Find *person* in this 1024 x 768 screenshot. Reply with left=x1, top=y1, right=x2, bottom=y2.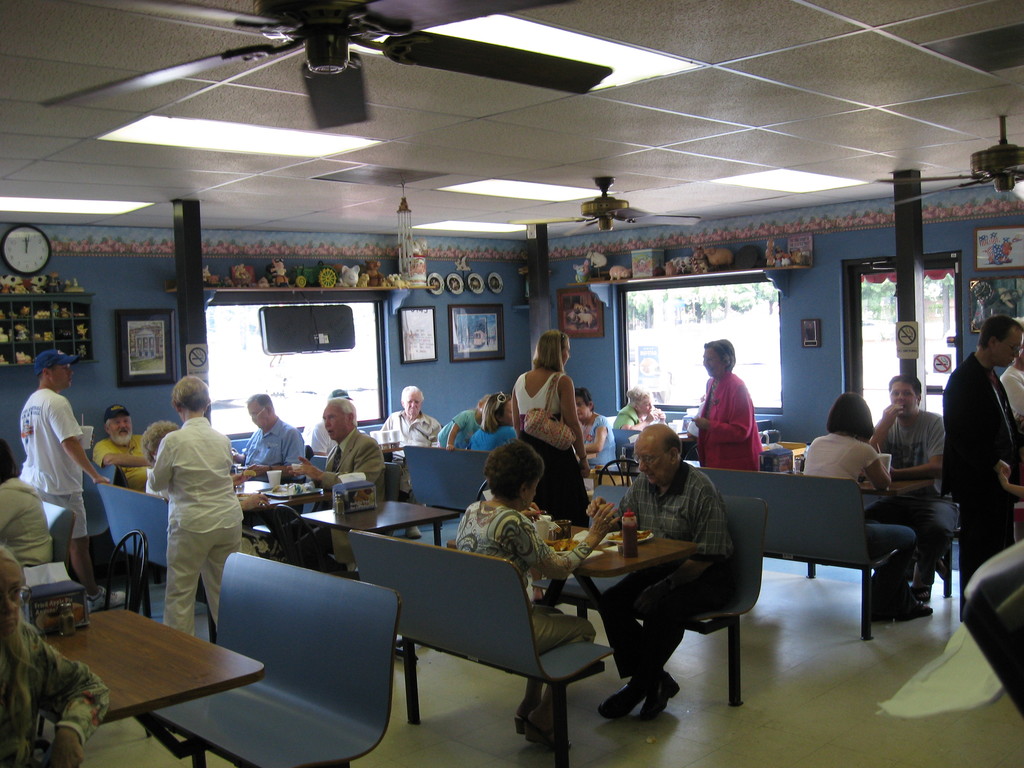
left=611, top=387, right=660, bottom=483.
